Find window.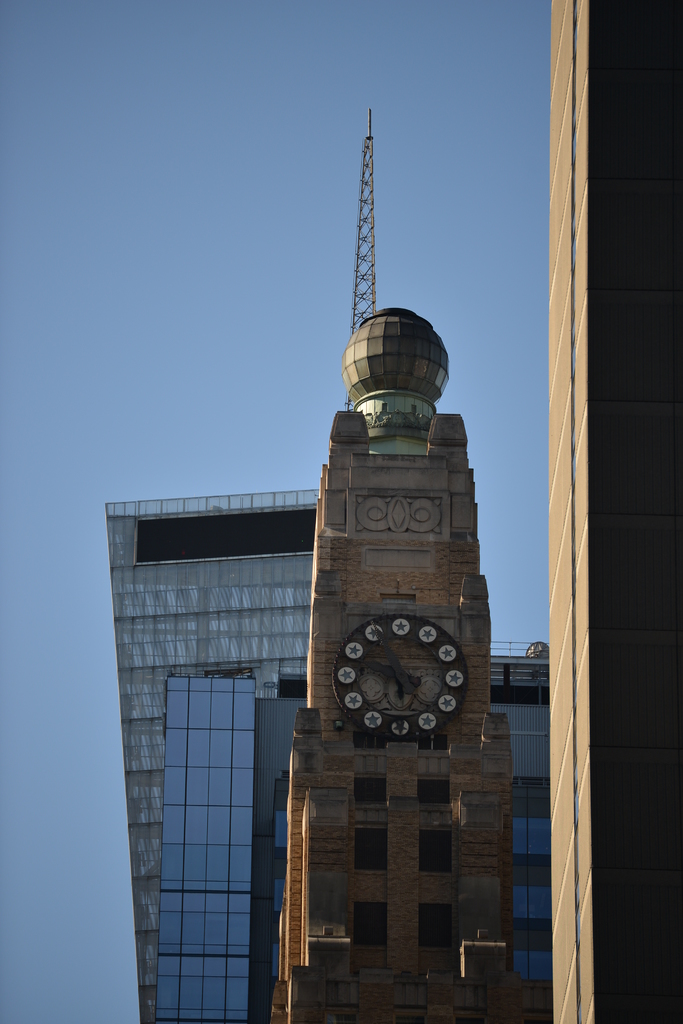
[422, 829, 453, 875].
